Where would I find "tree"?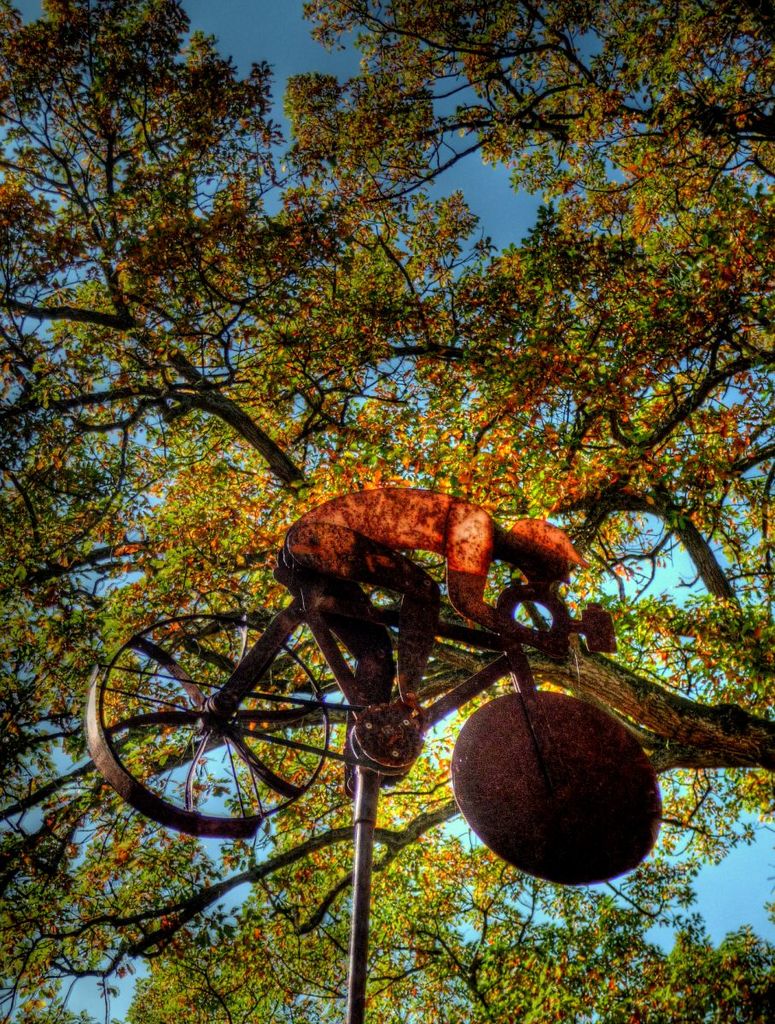
At <box>19,36,743,952</box>.
